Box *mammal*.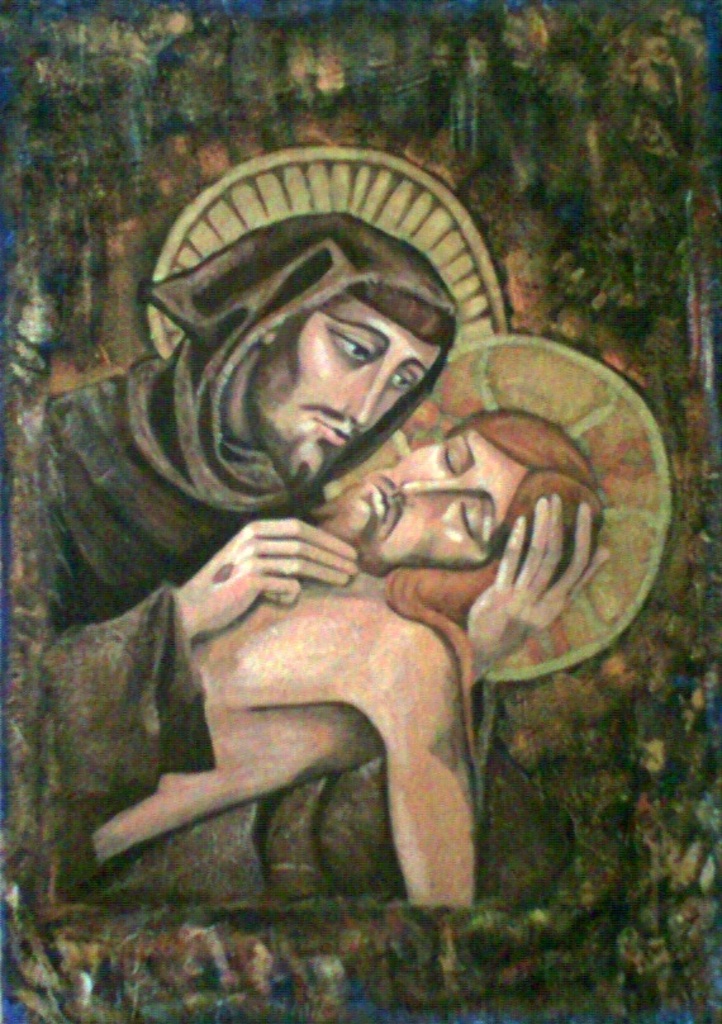
x1=39, y1=407, x2=602, y2=907.
